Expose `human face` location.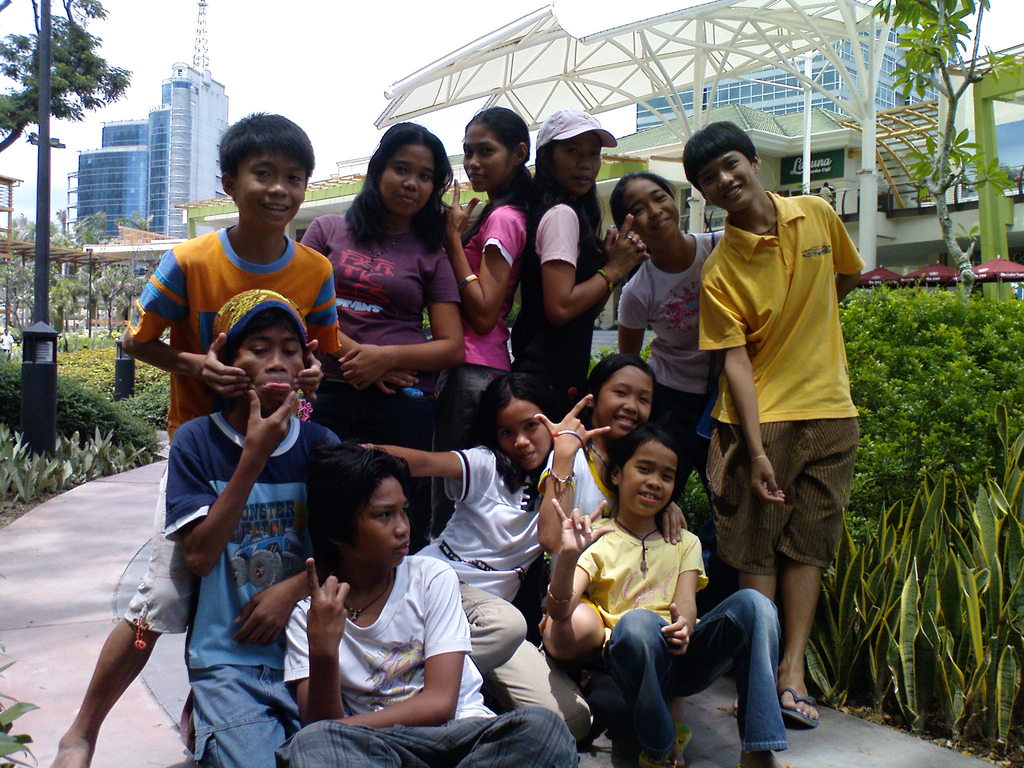
Exposed at Rect(623, 169, 677, 241).
